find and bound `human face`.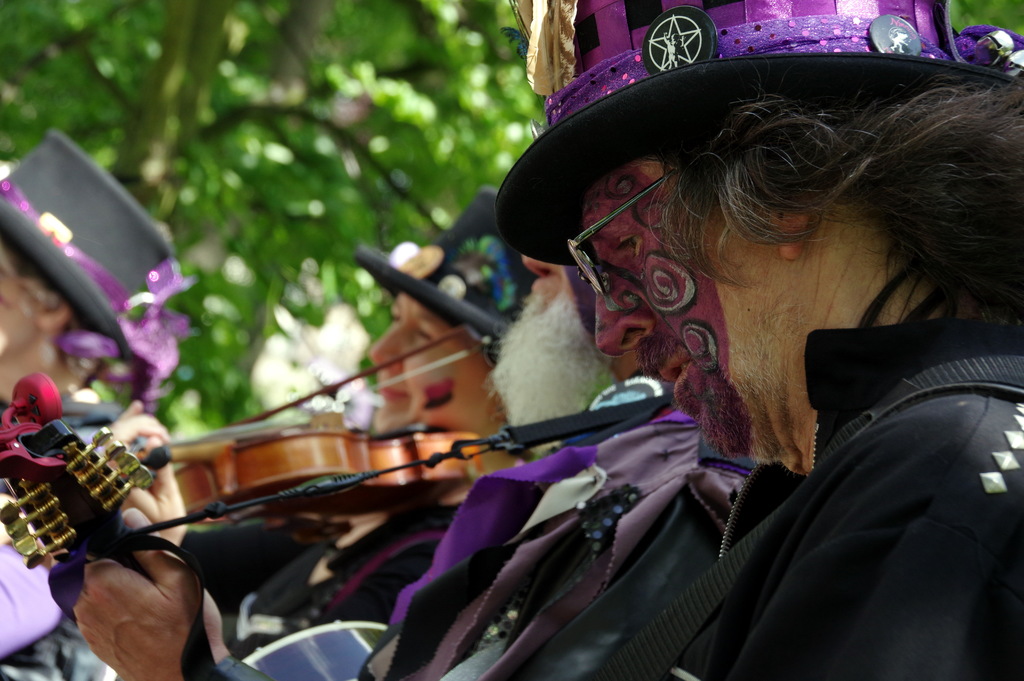
Bound: x1=589, y1=167, x2=803, y2=462.
